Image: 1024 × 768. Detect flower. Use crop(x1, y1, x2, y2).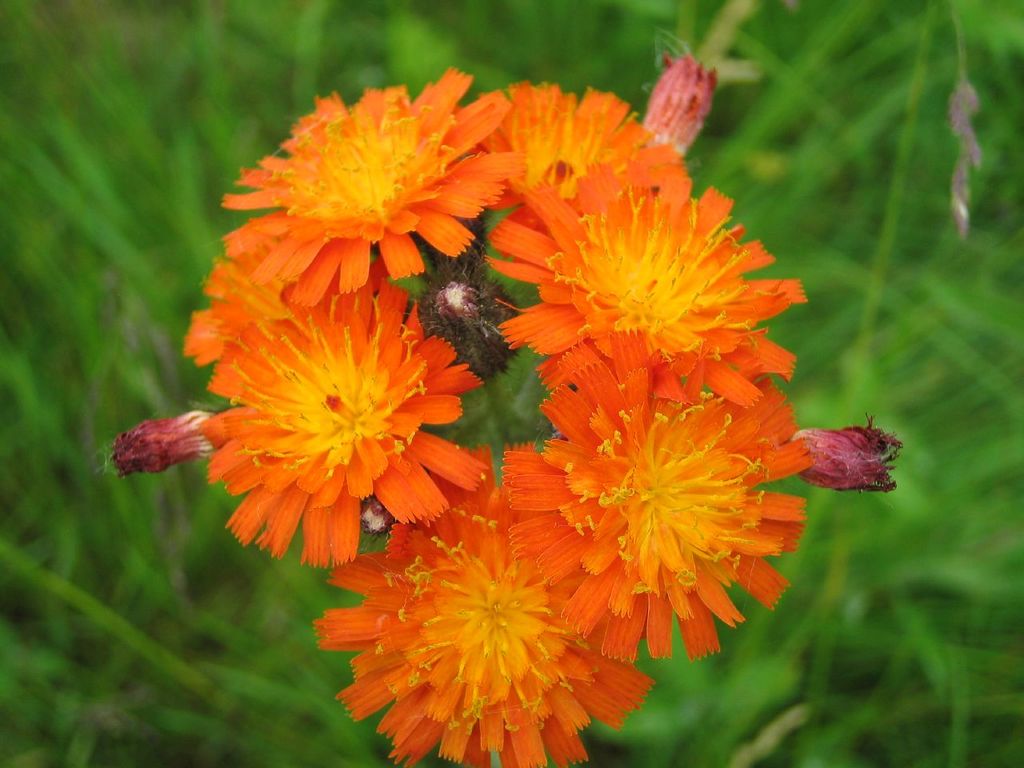
crop(513, 360, 802, 666).
